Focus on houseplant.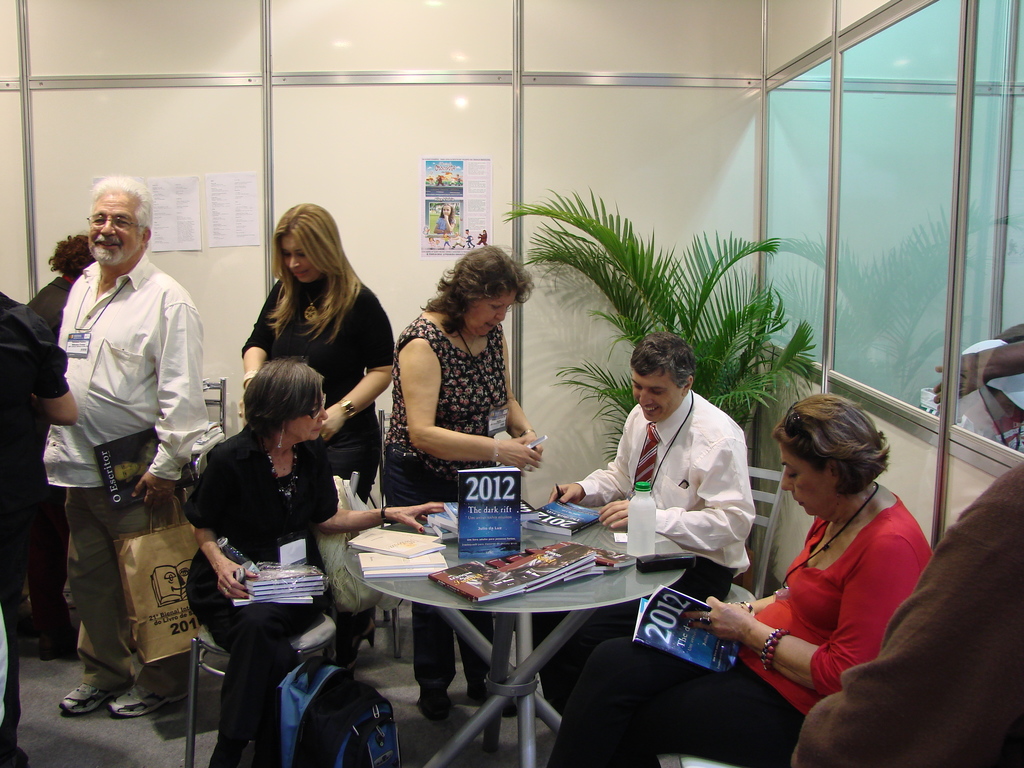
Focused at left=493, top=202, right=785, bottom=500.
